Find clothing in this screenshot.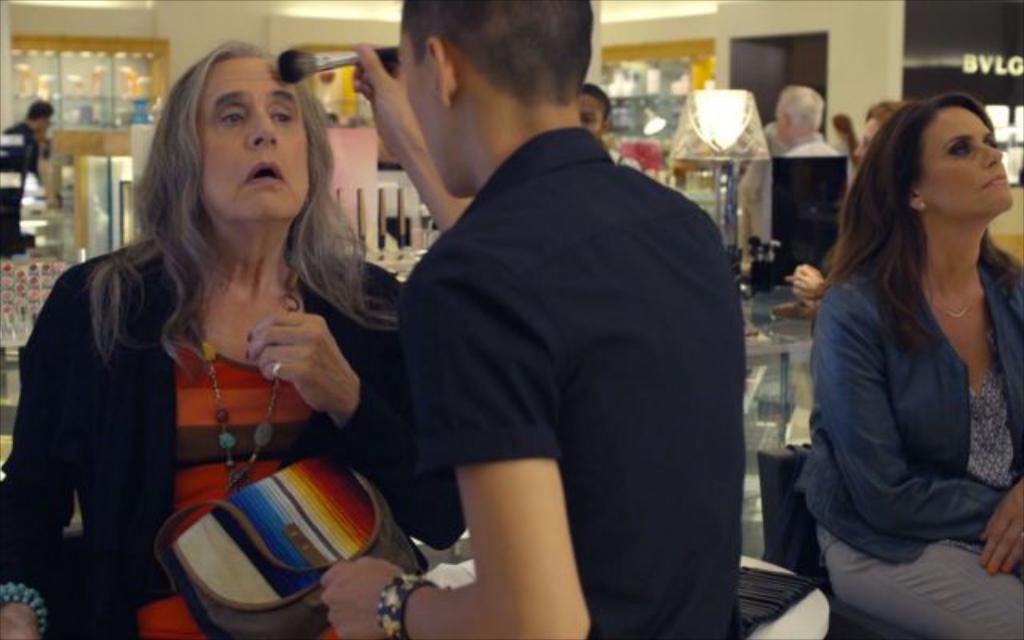
The bounding box for clothing is detection(21, 182, 387, 598).
